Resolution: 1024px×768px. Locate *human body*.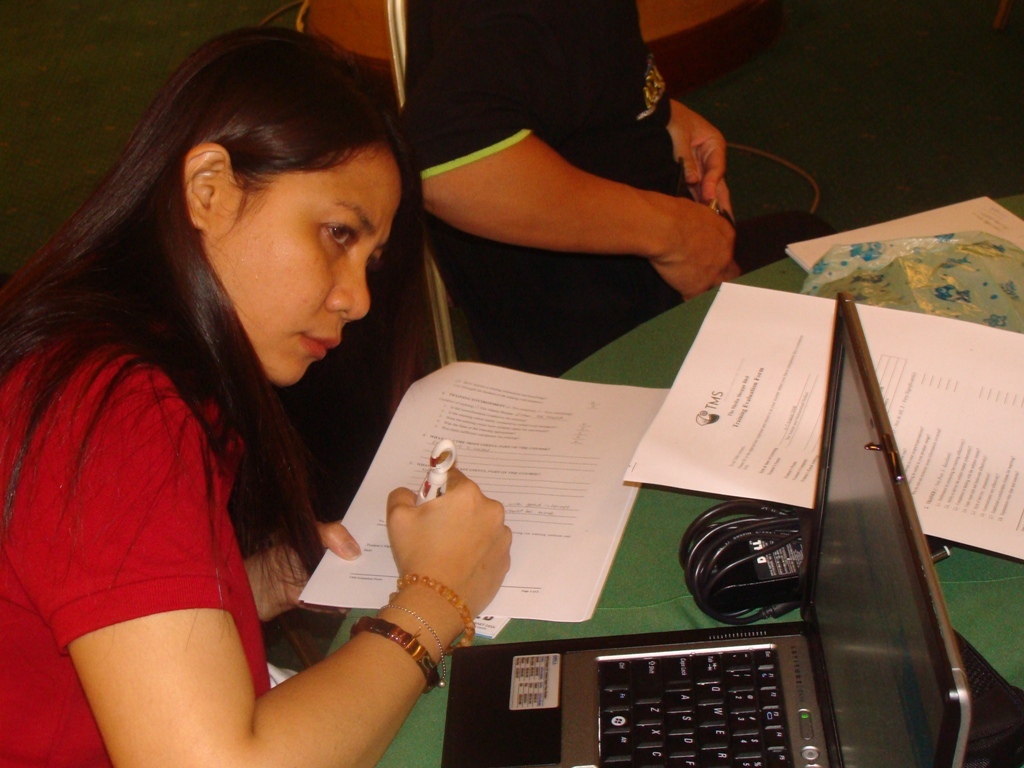
x1=11 y1=35 x2=488 y2=765.
